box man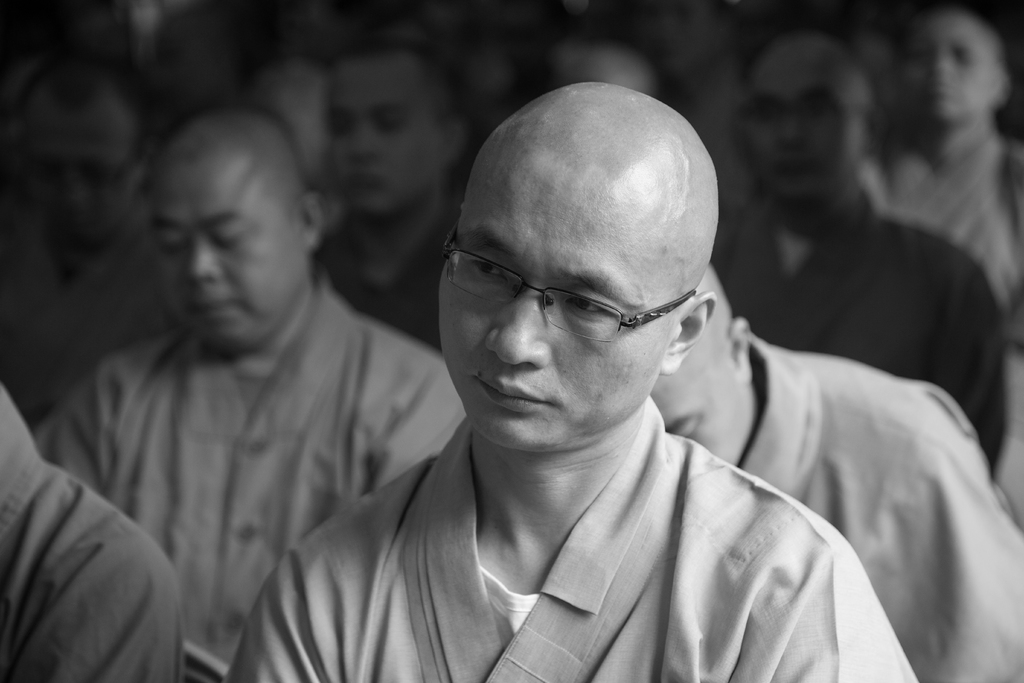
[left=649, top=267, right=1023, bottom=682]
